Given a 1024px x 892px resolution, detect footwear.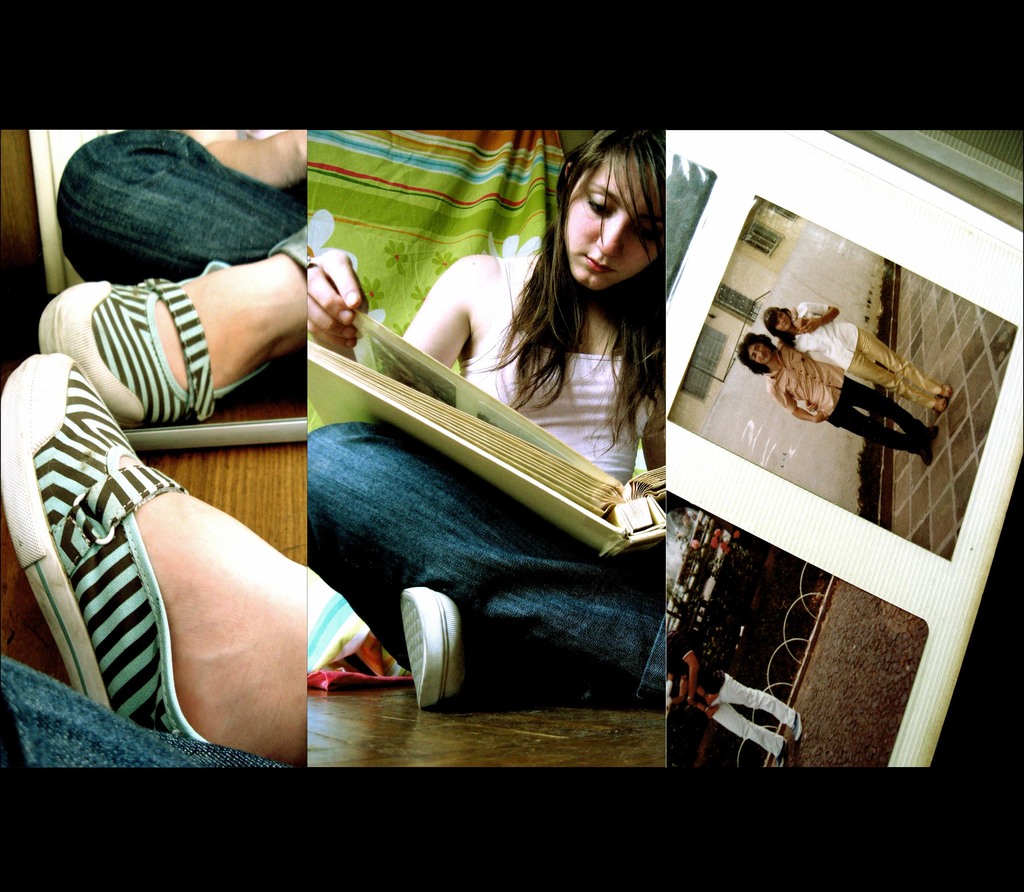
794,713,800,740.
